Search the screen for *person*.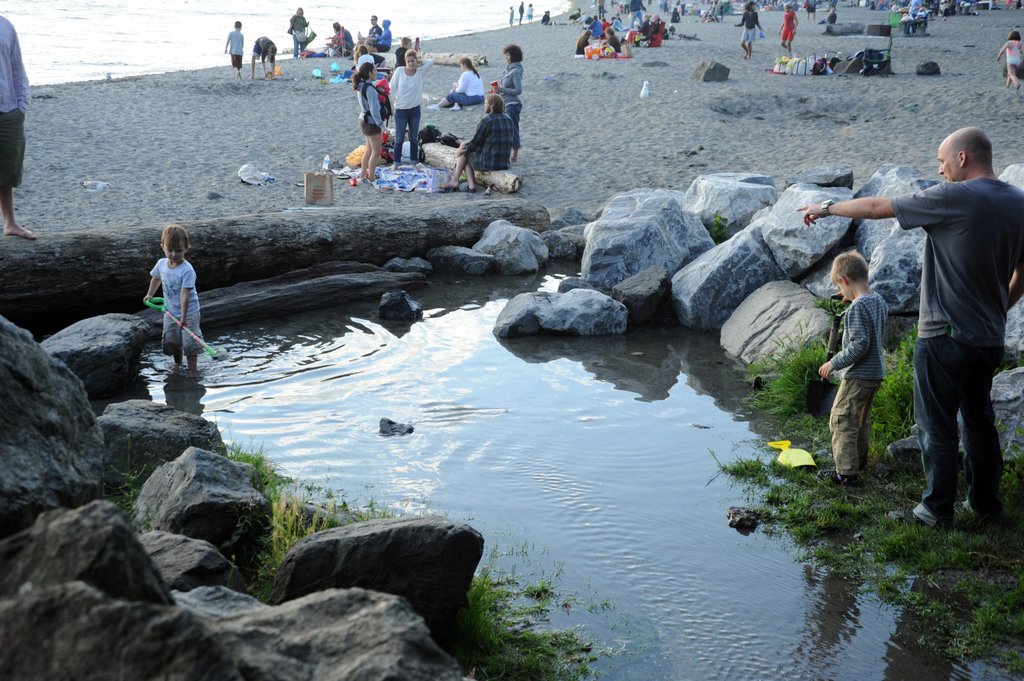
Found at Rect(390, 51, 434, 174).
